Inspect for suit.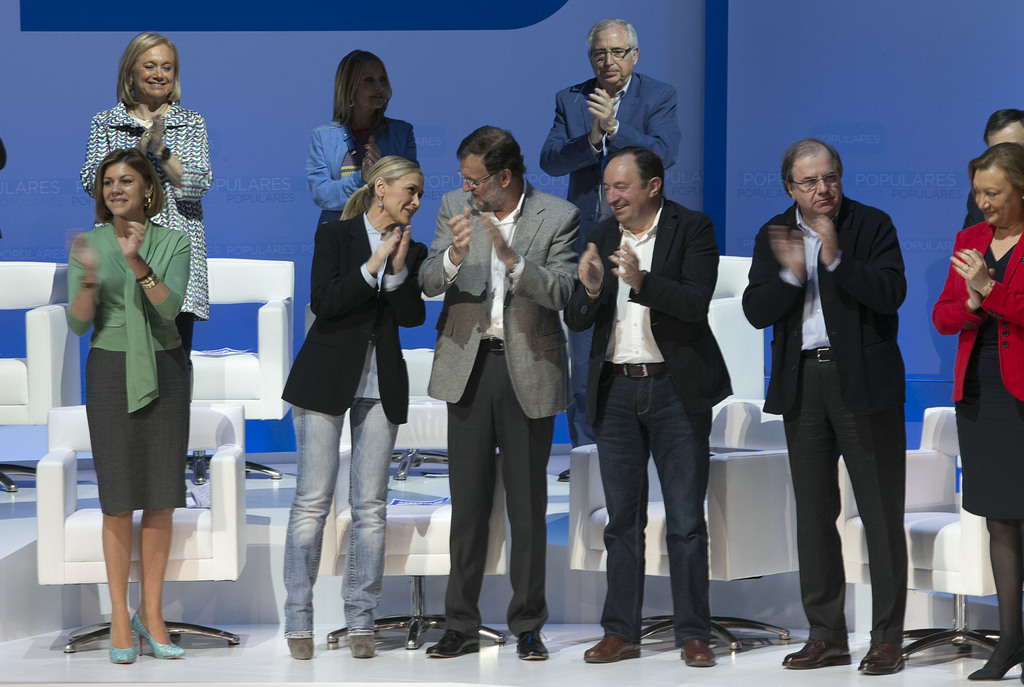
Inspection: 958:192:982:229.
